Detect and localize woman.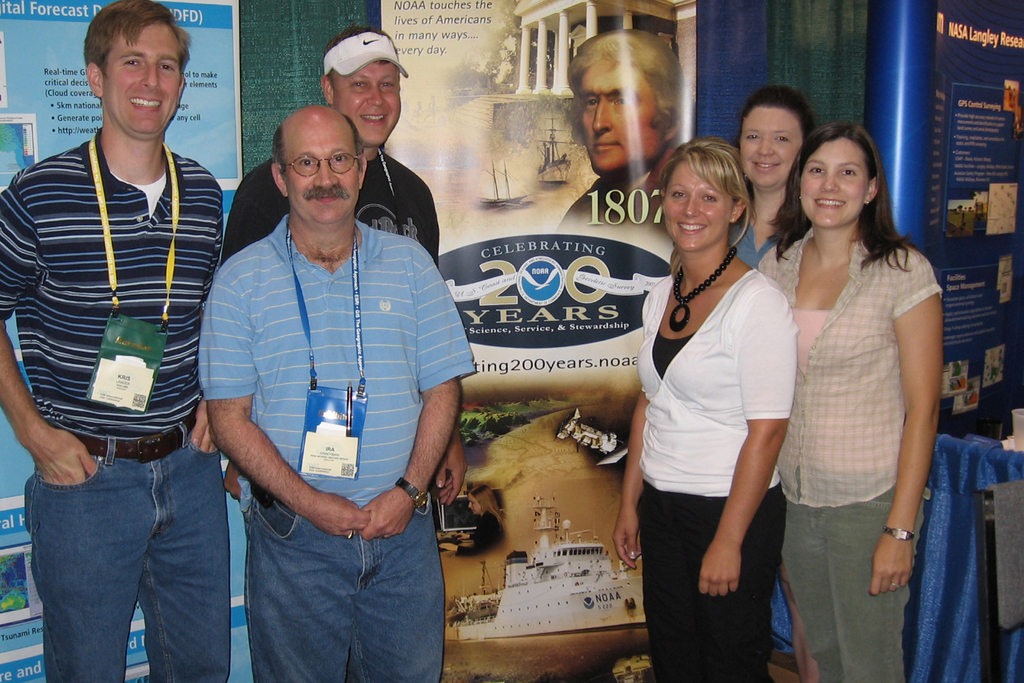
Localized at [left=756, top=121, right=941, bottom=682].
